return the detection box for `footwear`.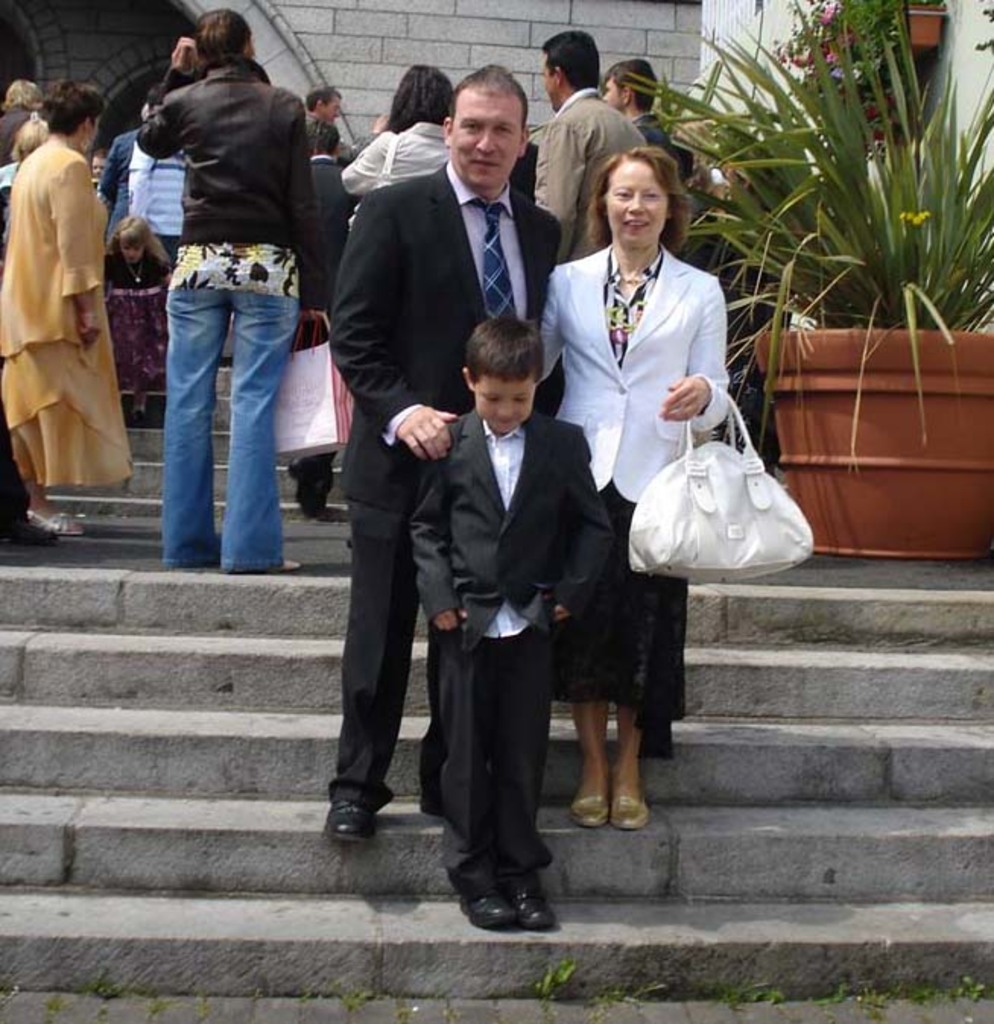
[x1=503, y1=880, x2=555, y2=931].
